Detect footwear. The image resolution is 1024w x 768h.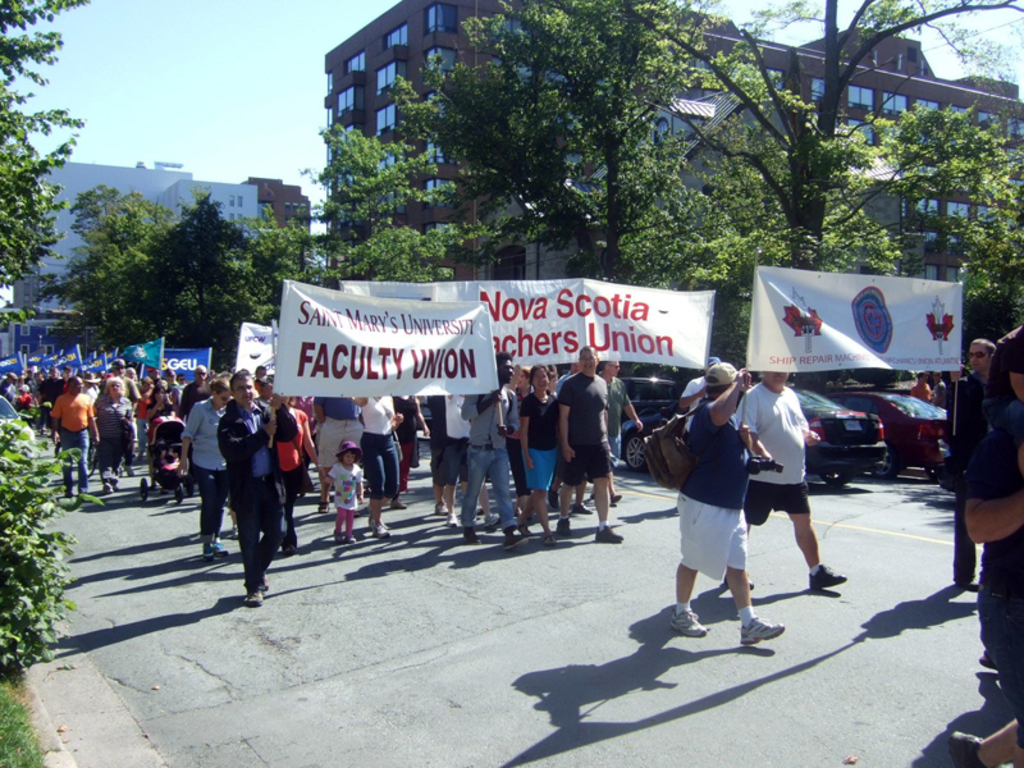
bbox(558, 518, 572, 538).
